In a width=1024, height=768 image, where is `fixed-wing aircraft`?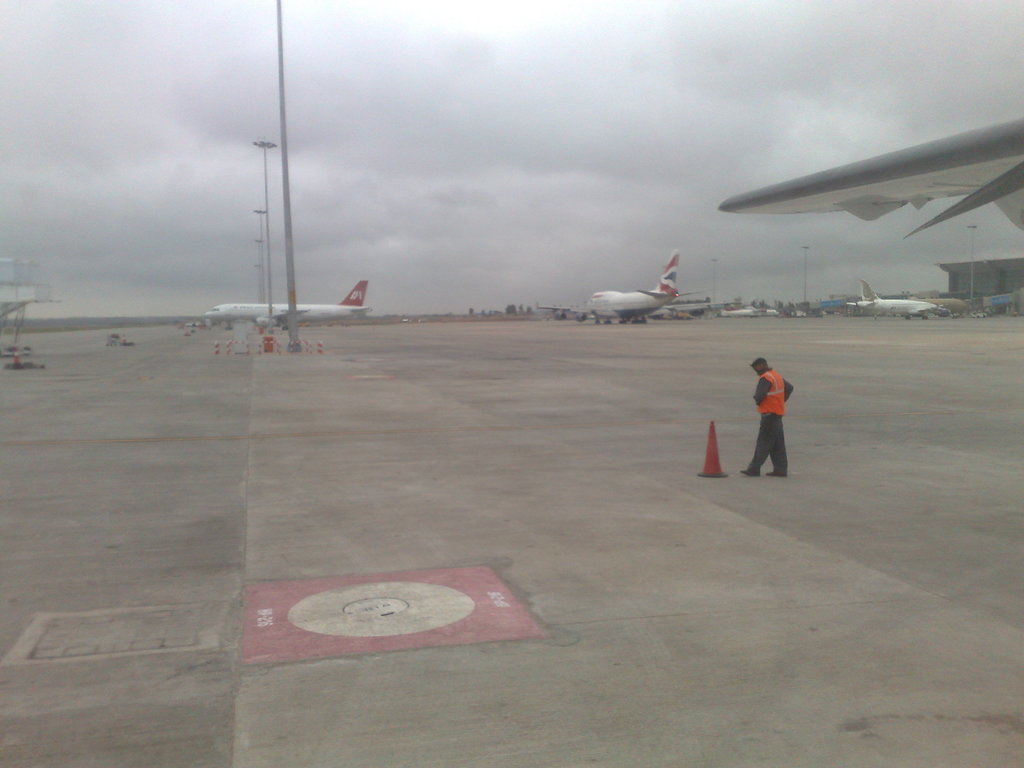
845:280:970:322.
